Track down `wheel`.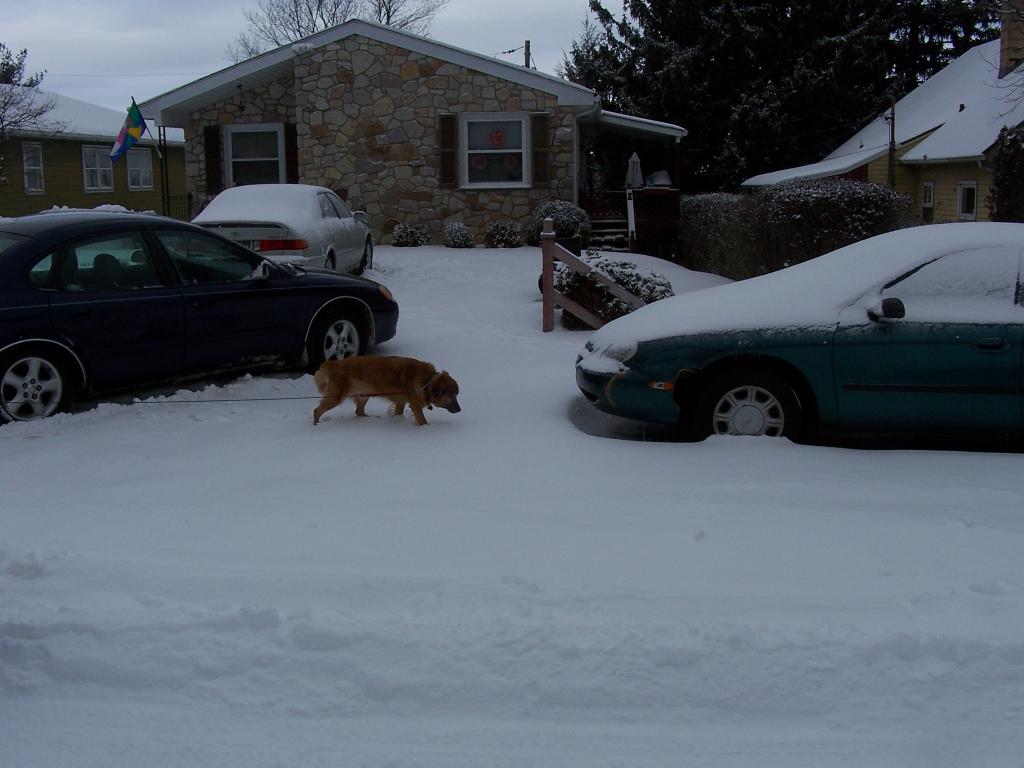
Tracked to (left=710, top=369, right=821, bottom=436).
